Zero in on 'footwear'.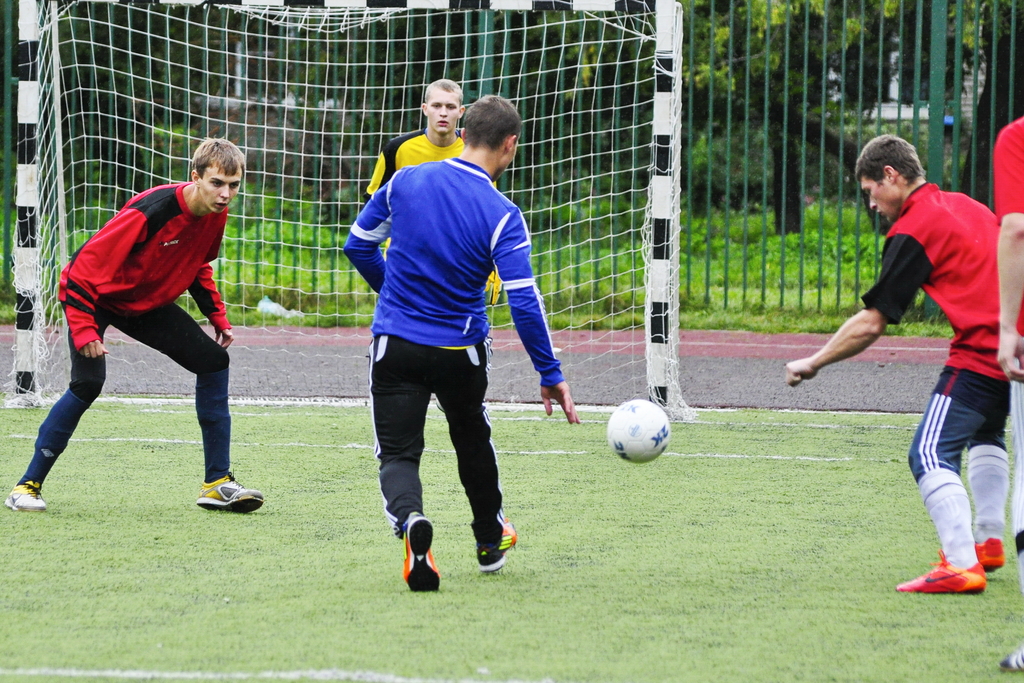
Zeroed in: box=[973, 538, 1007, 571].
